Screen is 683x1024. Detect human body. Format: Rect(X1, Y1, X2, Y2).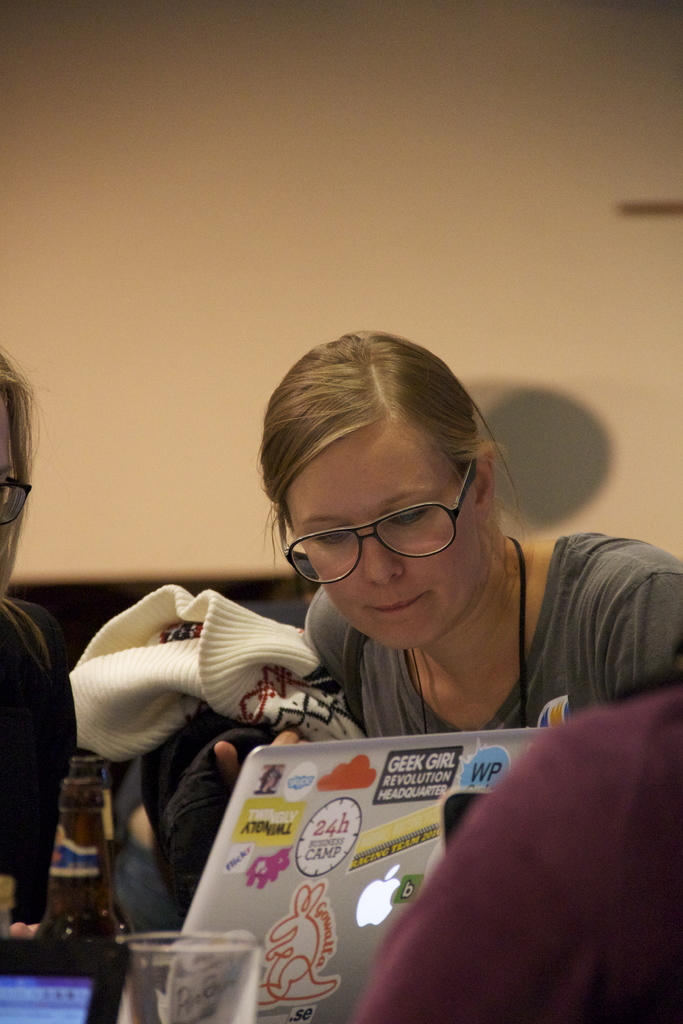
Rect(0, 599, 74, 934).
